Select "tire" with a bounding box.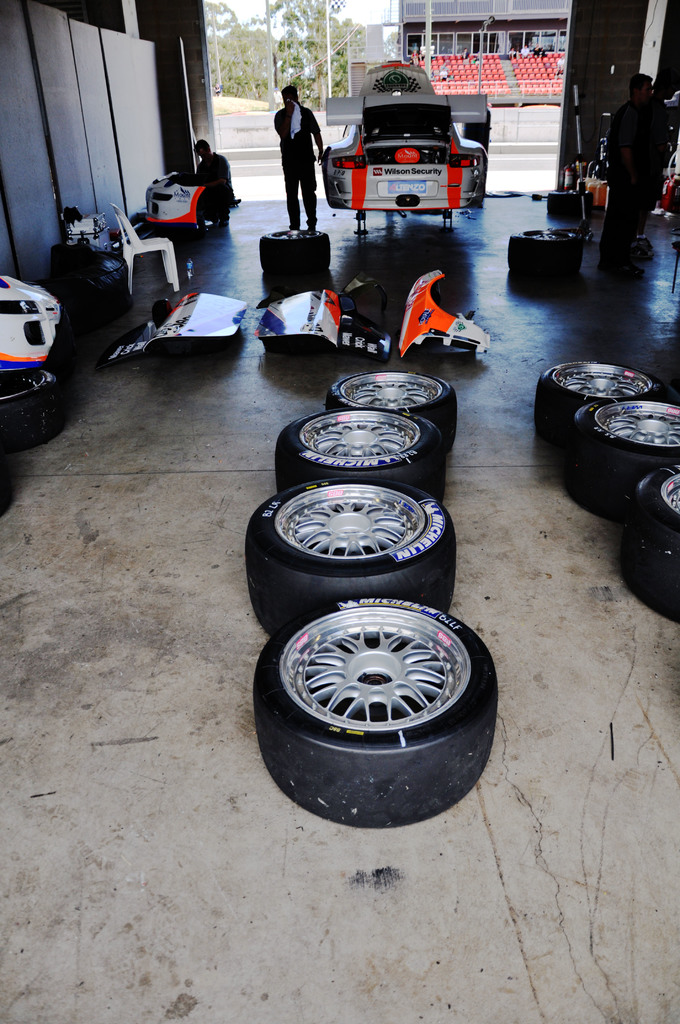
l=278, t=417, r=455, b=505.
